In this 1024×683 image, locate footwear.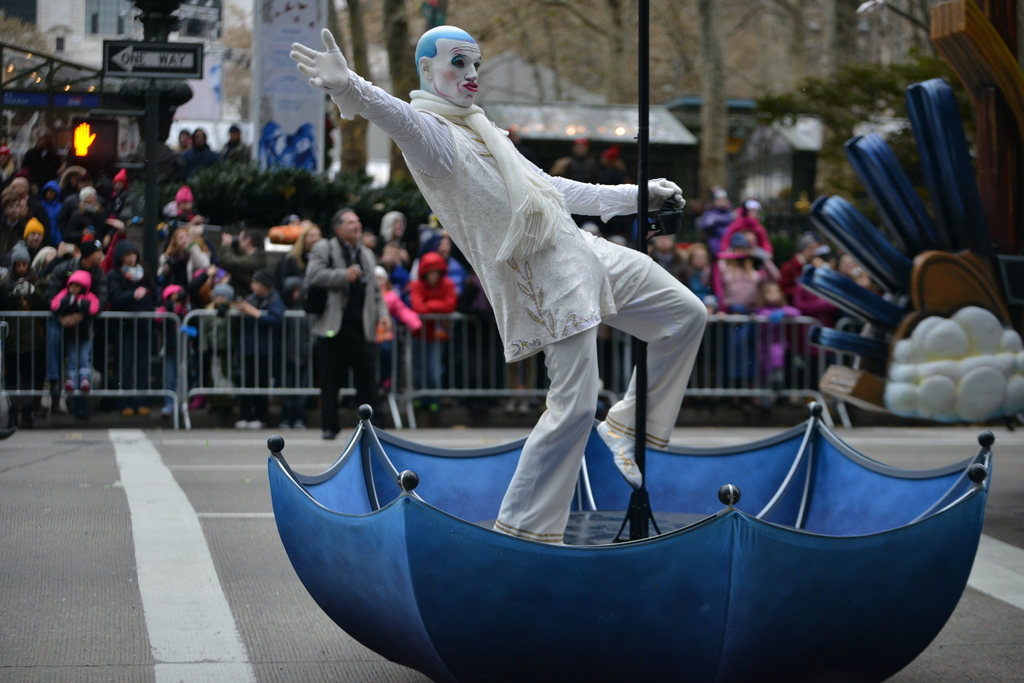
Bounding box: {"x1": 63, "y1": 378, "x2": 73, "y2": 388}.
